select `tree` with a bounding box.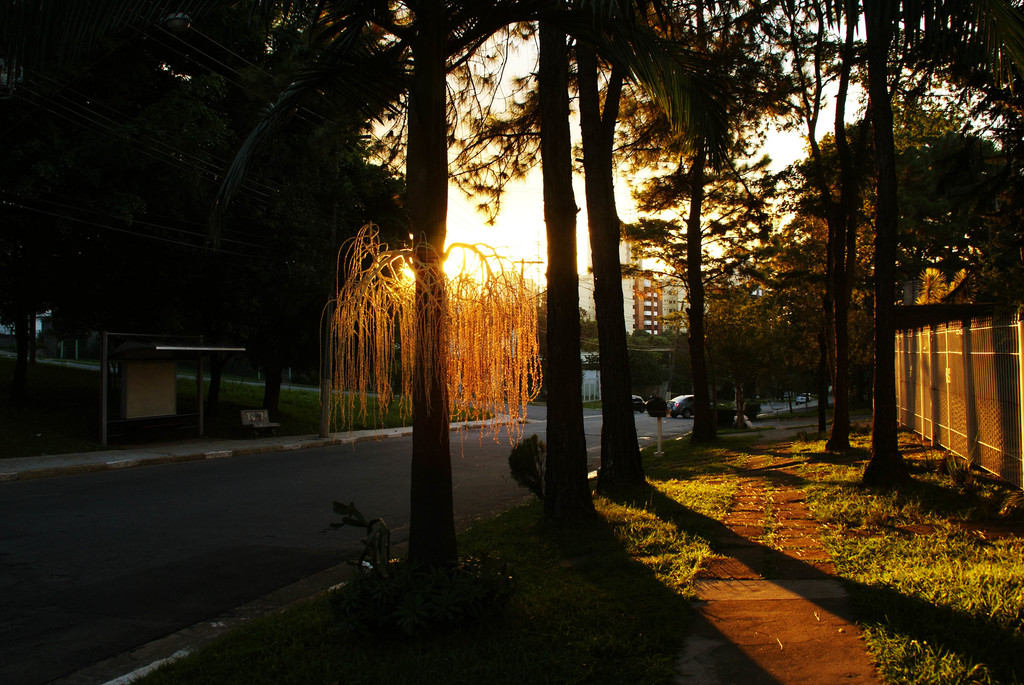
pyautogui.locateOnScreen(663, 4, 820, 450).
